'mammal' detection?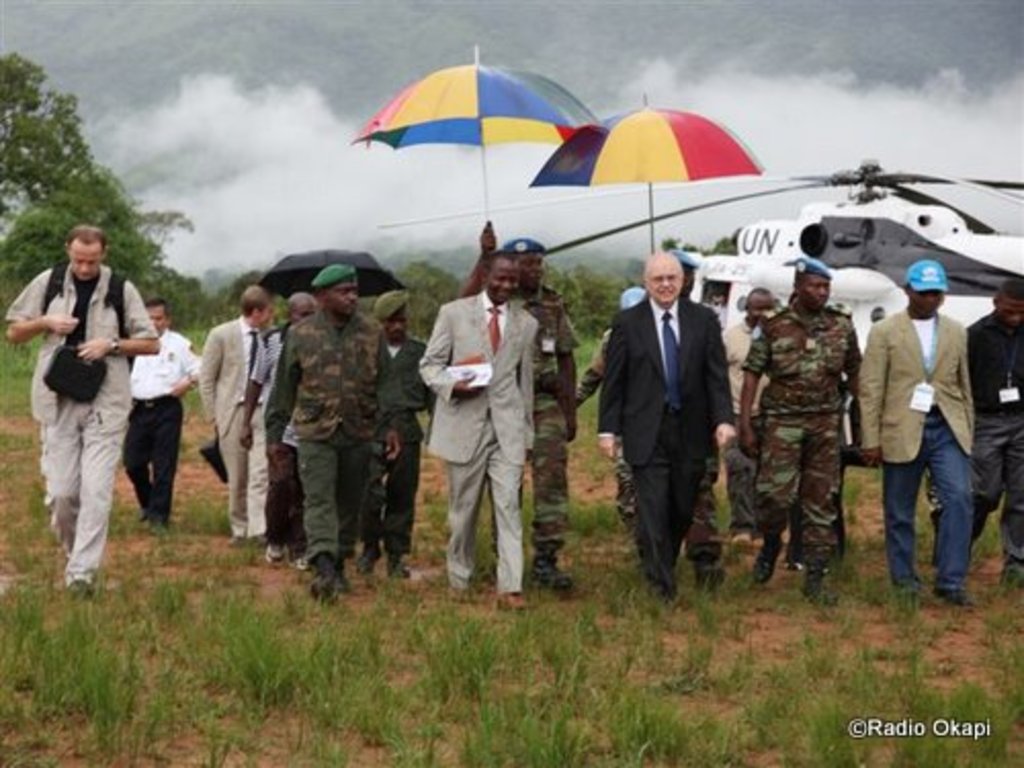
850, 256, 973, 608
